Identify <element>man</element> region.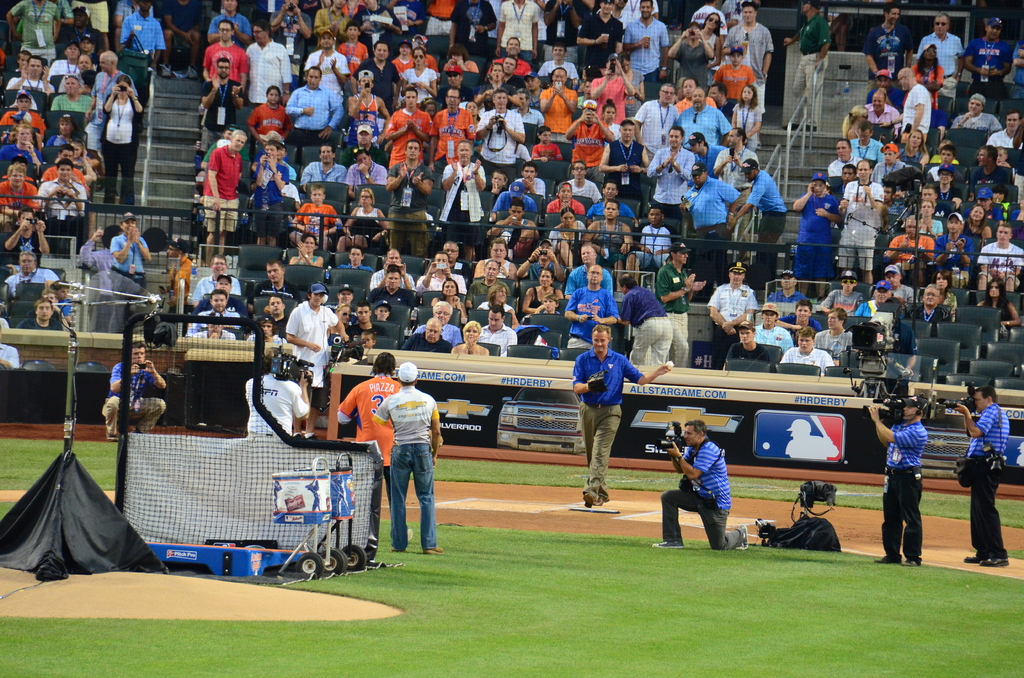
Region: rect(520, 71, 543, 109).
